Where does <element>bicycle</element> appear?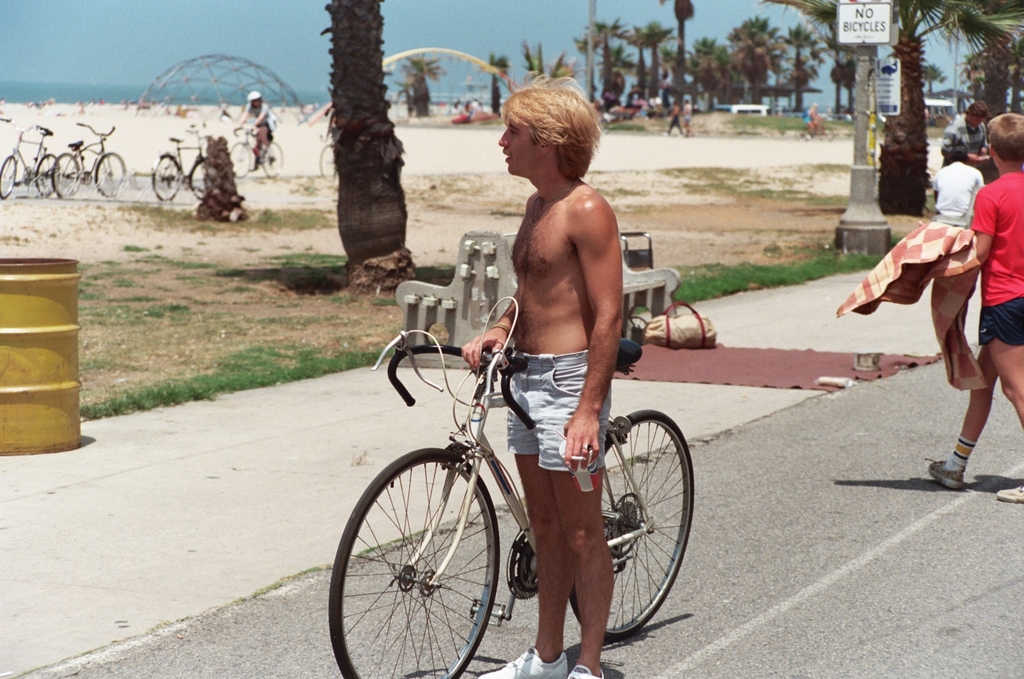
Appears at 321, 135, 336, 179.
